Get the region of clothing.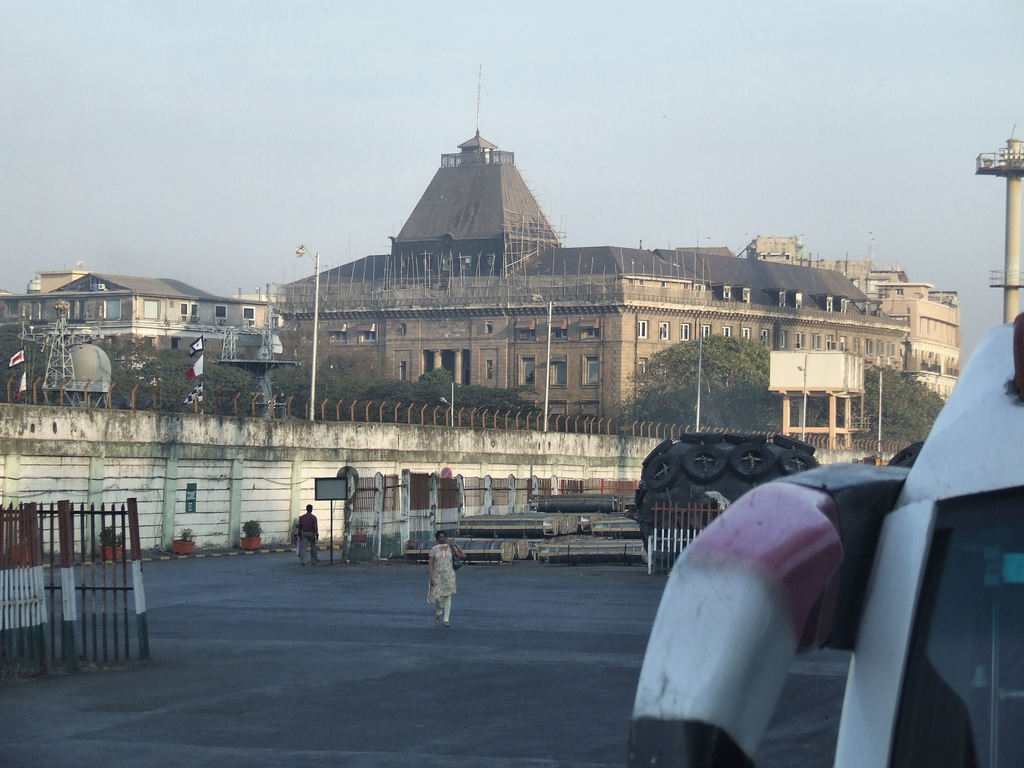
(428,547,456,595).
